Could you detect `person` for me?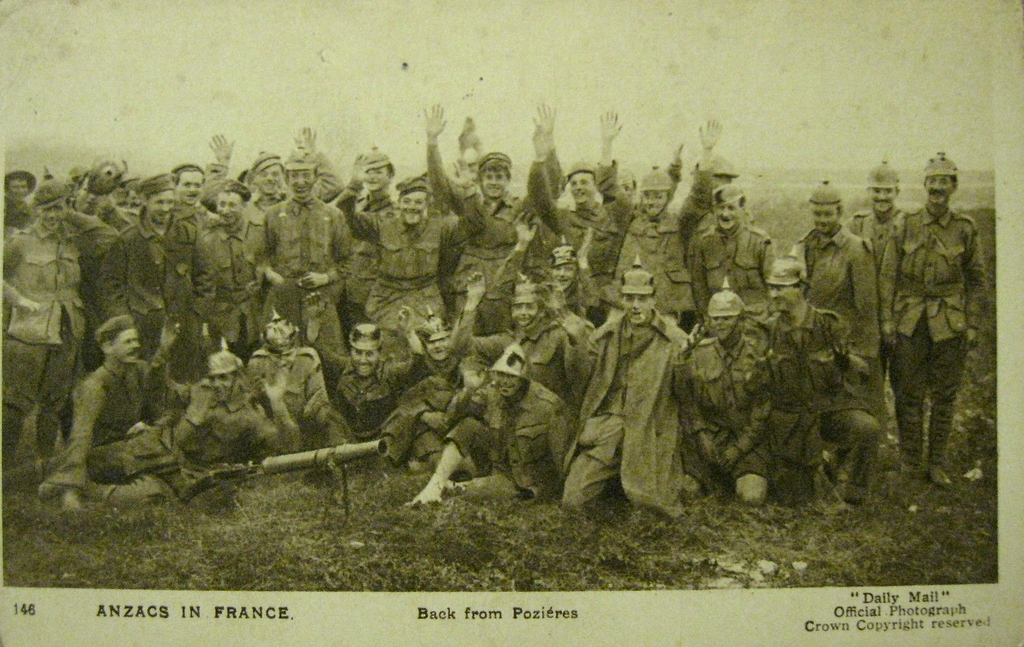
Detection result: [left=855, top=163, right=907, bottom=306].
